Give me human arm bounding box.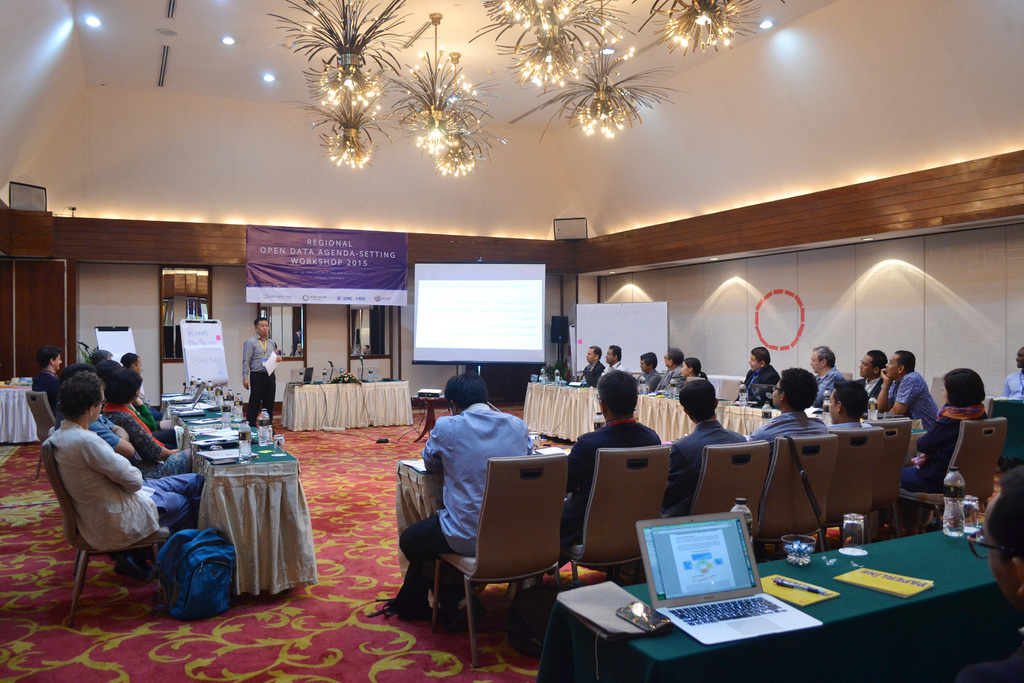
[left=871, top=367, right=895, bottom=412].
